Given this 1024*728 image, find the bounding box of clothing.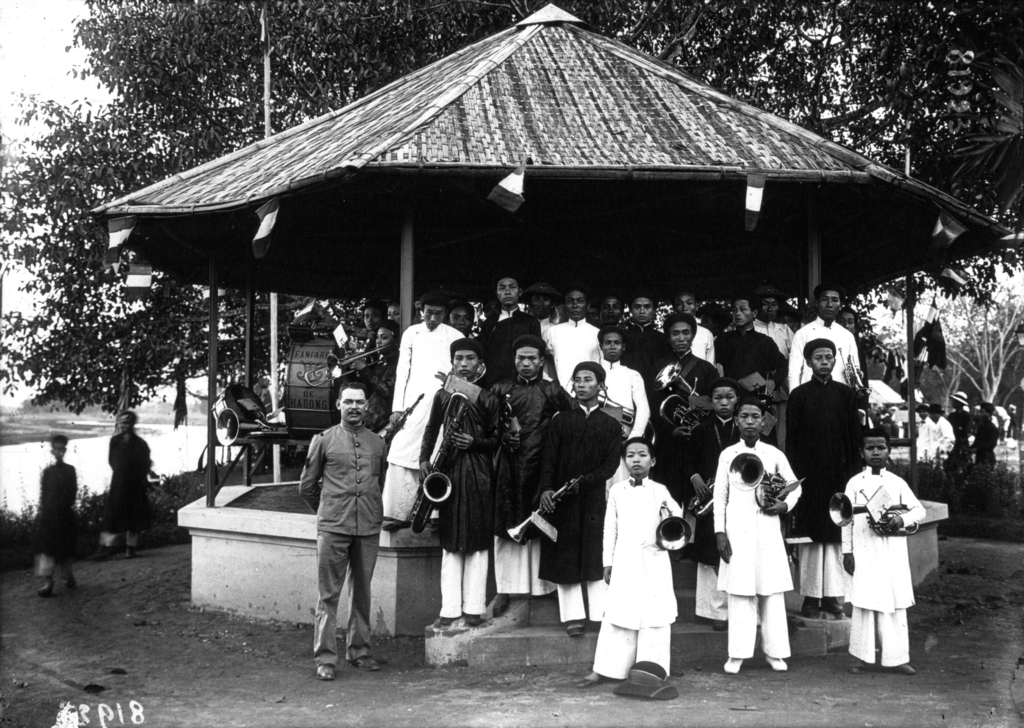
pyautogui.locateOnScreen(596, 471, 669, 684).
